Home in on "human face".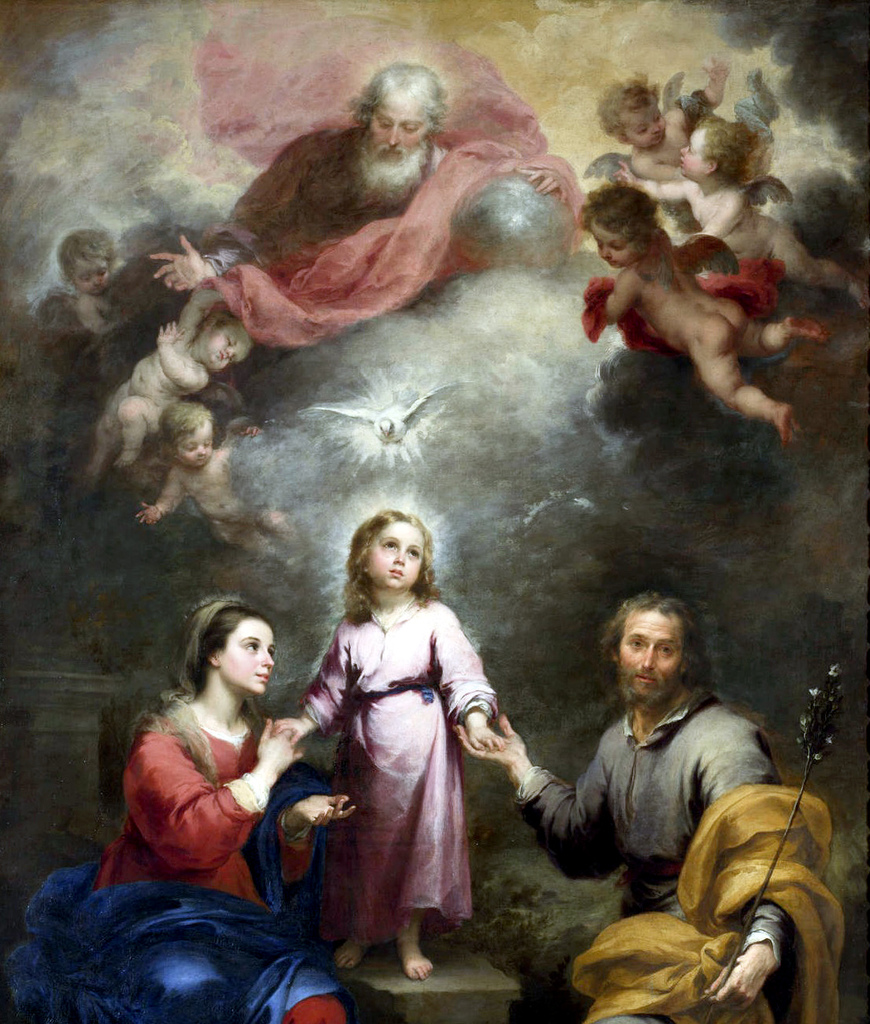
Homed in at 372:97:433:160.
